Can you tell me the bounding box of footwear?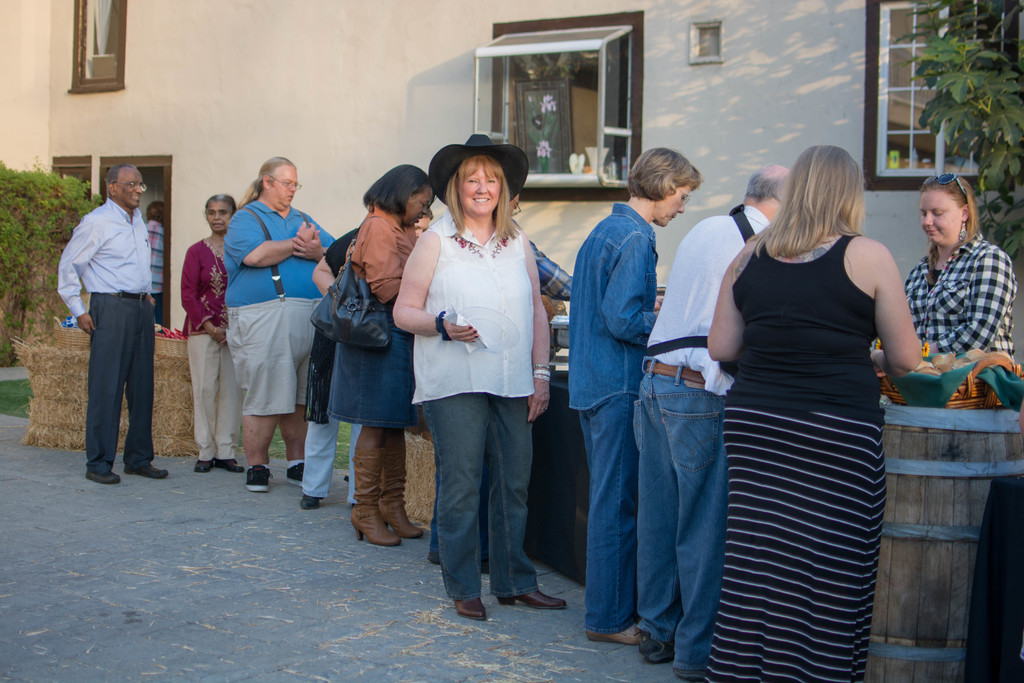
region(589, 625, 637, 646).
